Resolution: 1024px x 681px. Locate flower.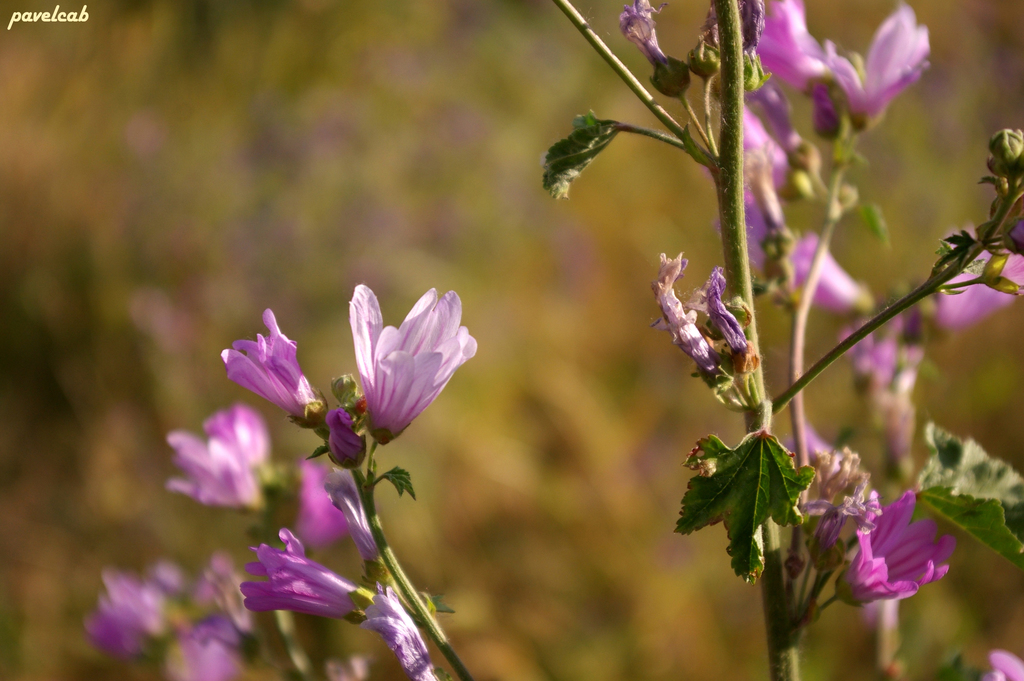
box=[755, 0, 934, 146].
